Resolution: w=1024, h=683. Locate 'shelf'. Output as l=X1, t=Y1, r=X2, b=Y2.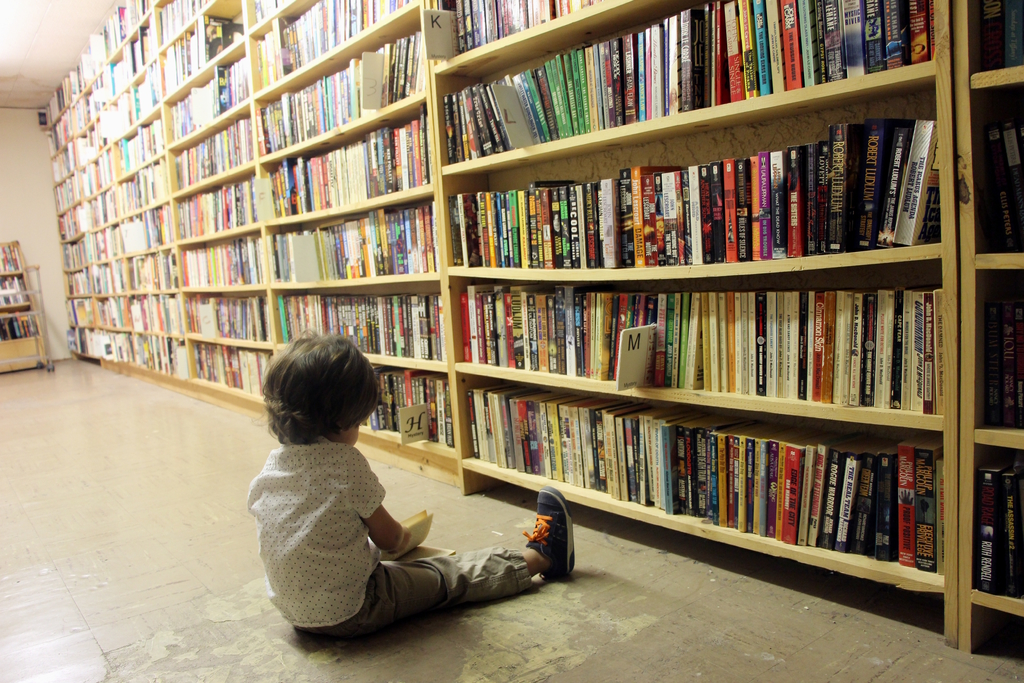
l=119, t=151, r=168, b=217.
